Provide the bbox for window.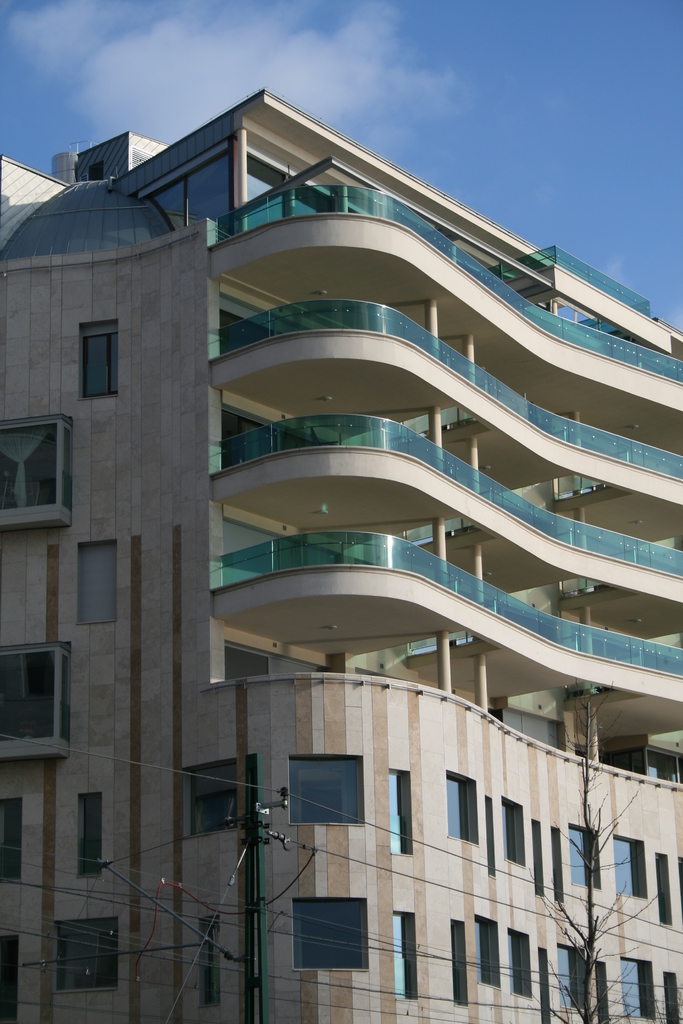
[left=194, top=922, right=215, bottom=1007].
